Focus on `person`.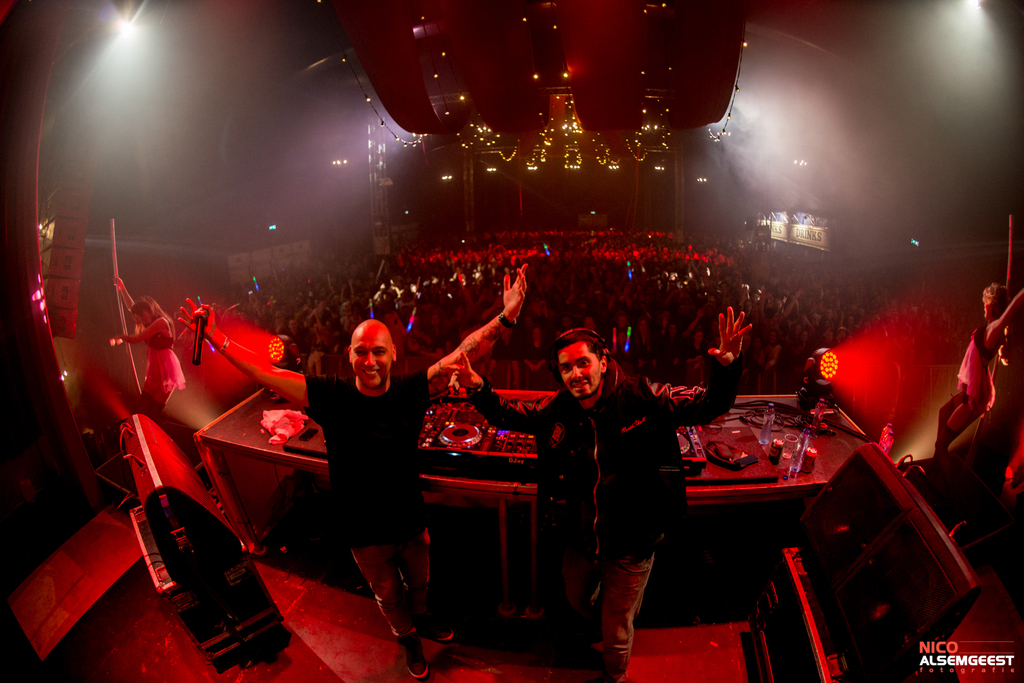
Focused at box=[436, 304, 753, 682].
